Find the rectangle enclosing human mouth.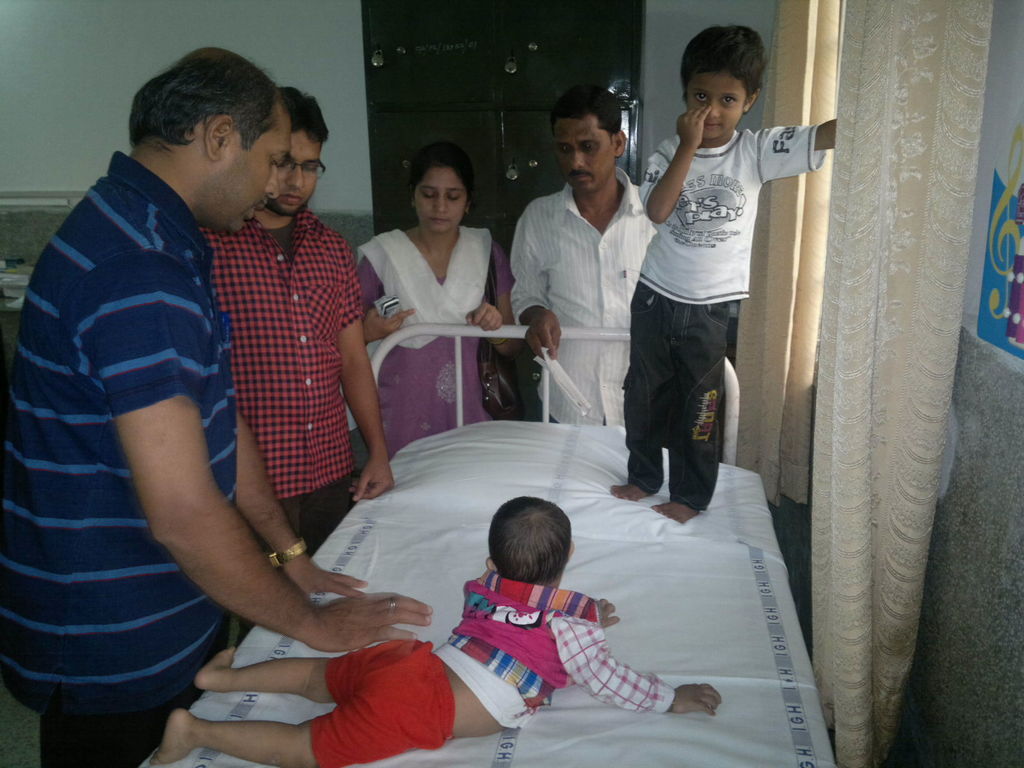
(701,118,723,130).
